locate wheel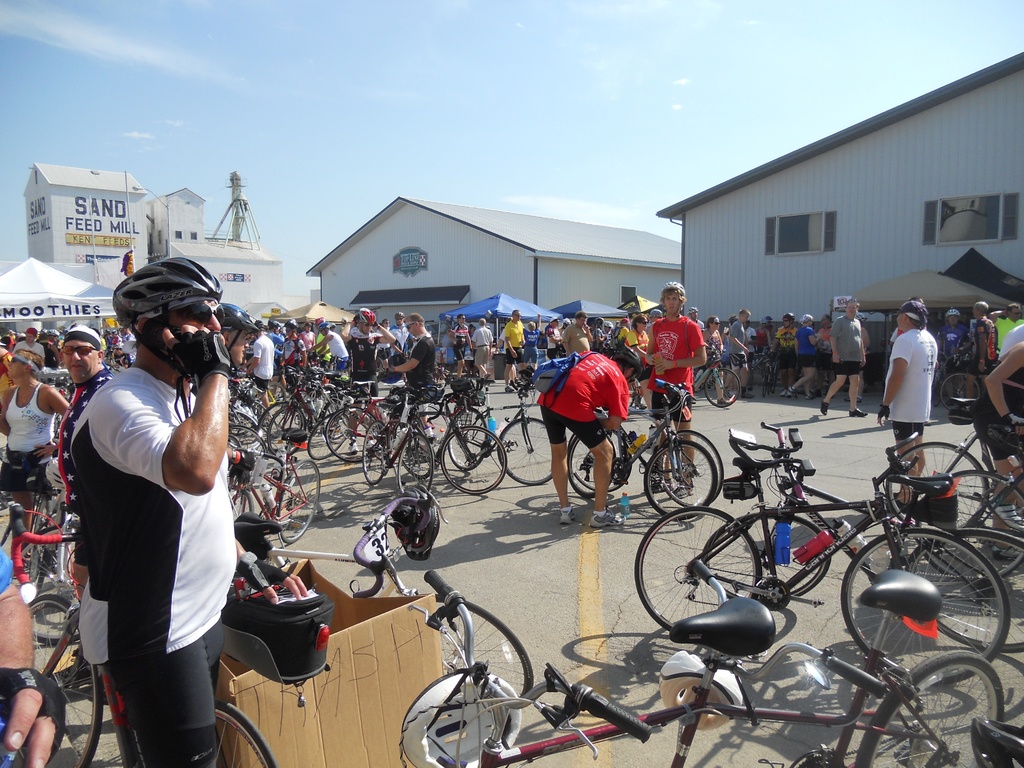
l=325, t=407, r=378, b=461
